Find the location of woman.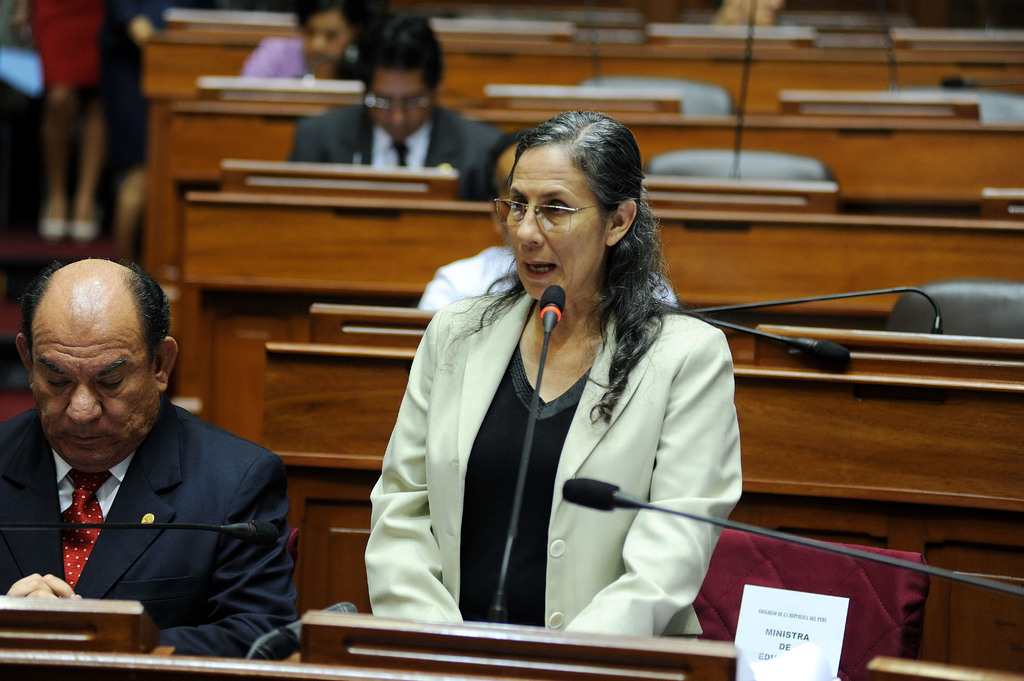
Location: 234, 0, 356, 79.
